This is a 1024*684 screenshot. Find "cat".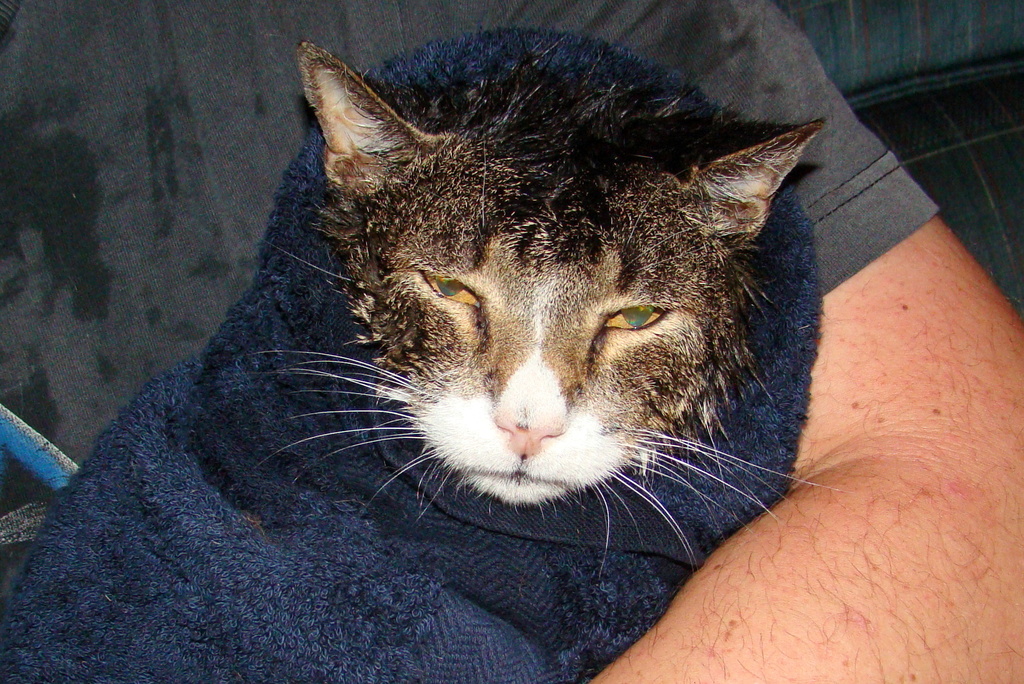
Bounding box: BBox(6, 37, 824, 660).
